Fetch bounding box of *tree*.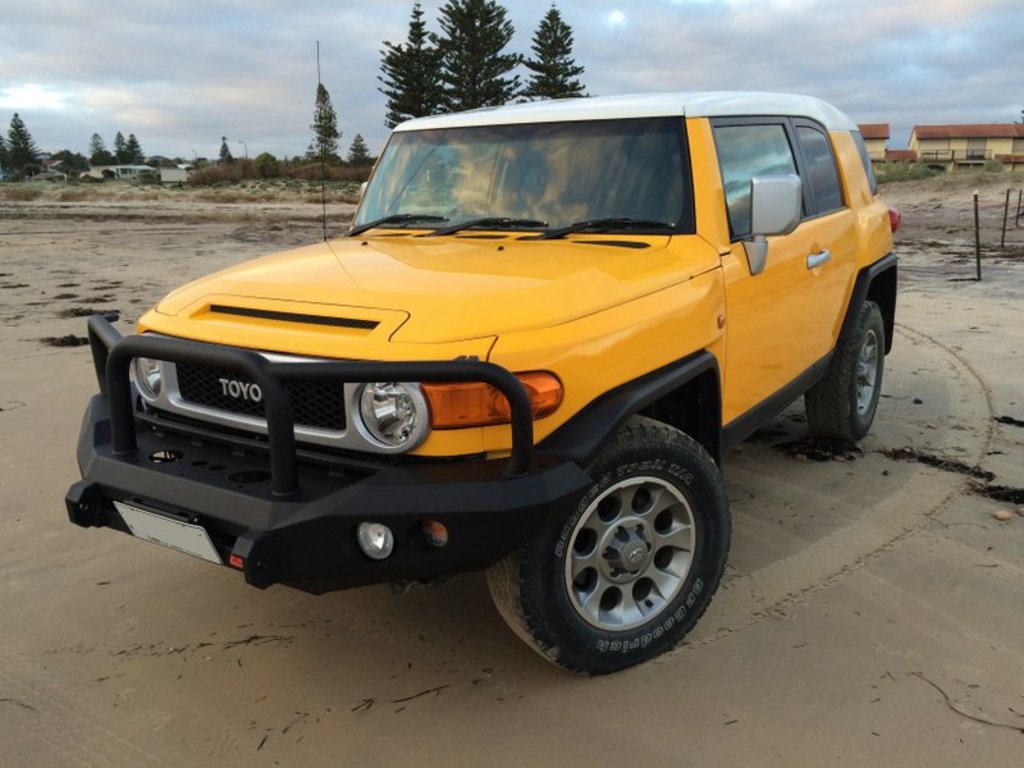
Bbox: [376, 0, 448, 134].
